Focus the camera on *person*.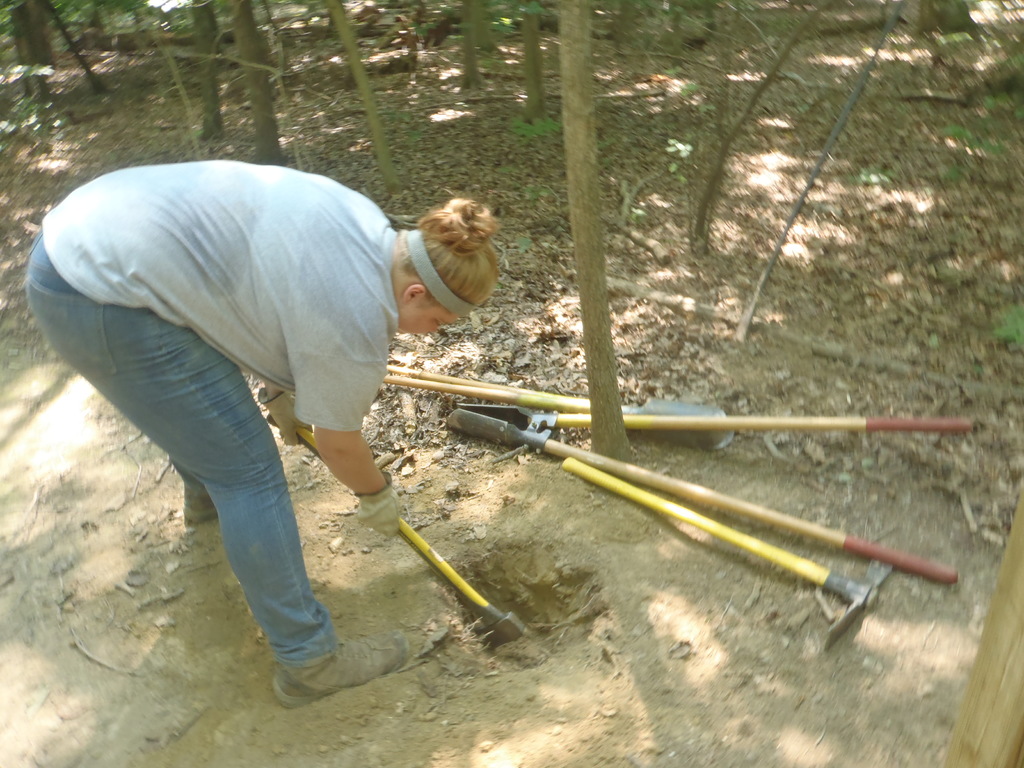
Focus region: (left=24, top=159, right=504, bottom=711).
